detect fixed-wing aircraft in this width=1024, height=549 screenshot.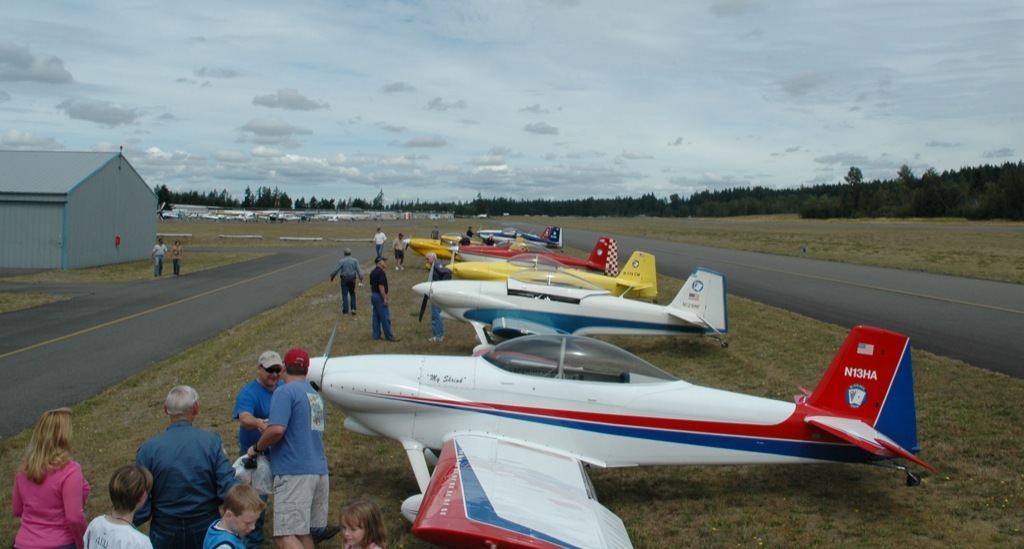
Detection: locate(420, 245, 656, 319).
